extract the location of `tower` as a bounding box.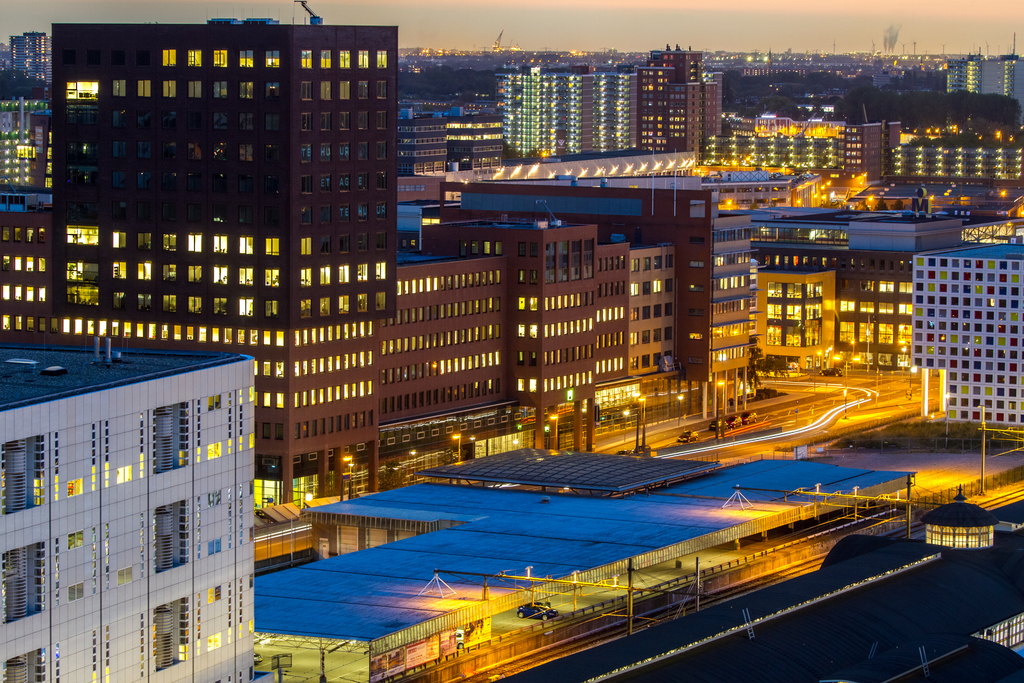
(left=945, top=51, right=979, bottom=96).
